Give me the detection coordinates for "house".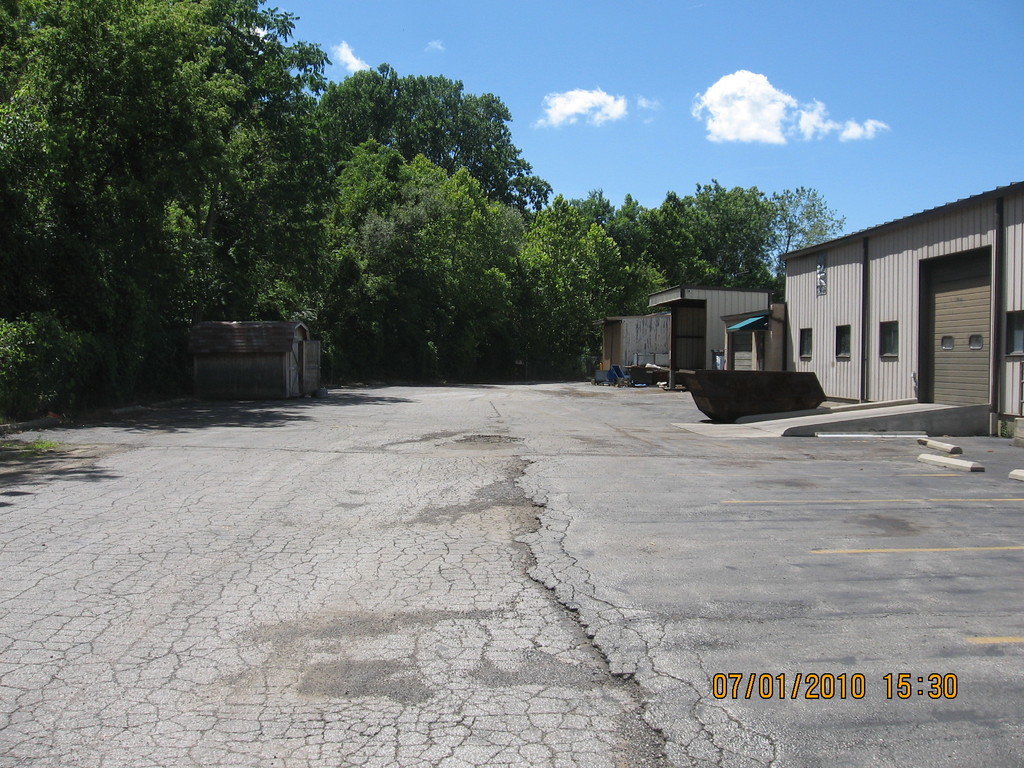
region(716, 301, 785, 369).
